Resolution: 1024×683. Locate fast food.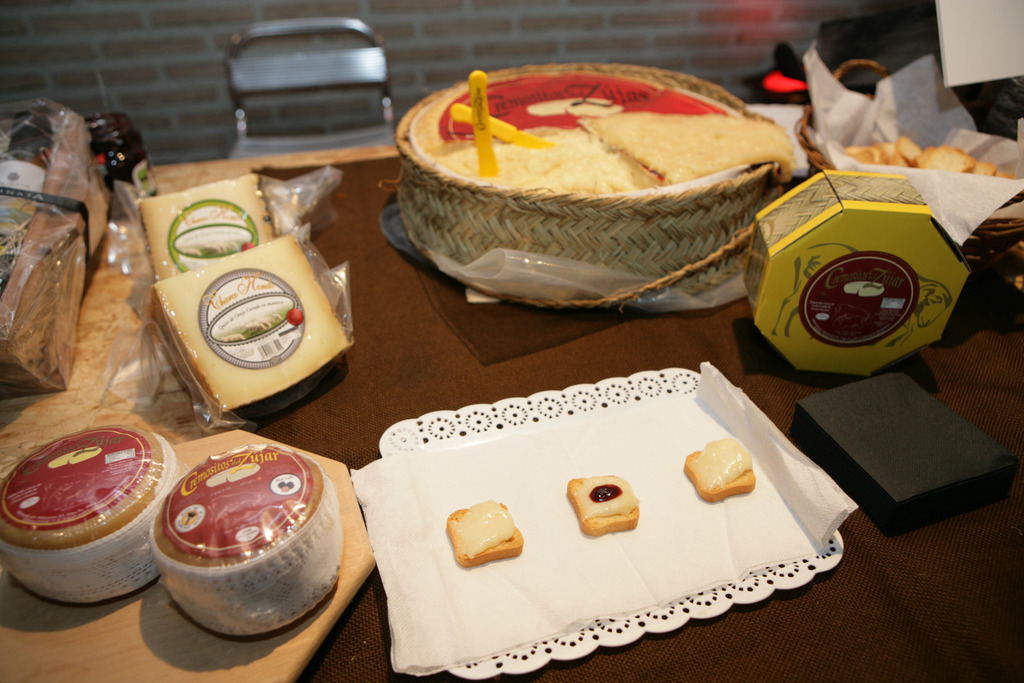
locate(682, 435, 758, 504).
